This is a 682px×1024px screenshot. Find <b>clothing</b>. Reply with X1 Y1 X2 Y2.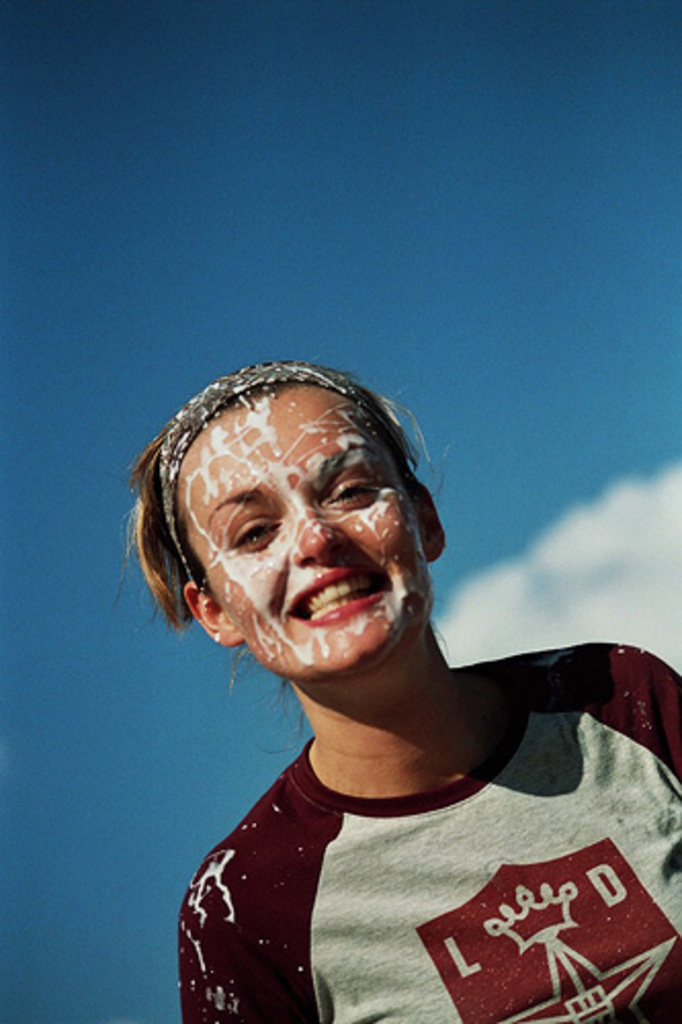
176 639 680 1022.
